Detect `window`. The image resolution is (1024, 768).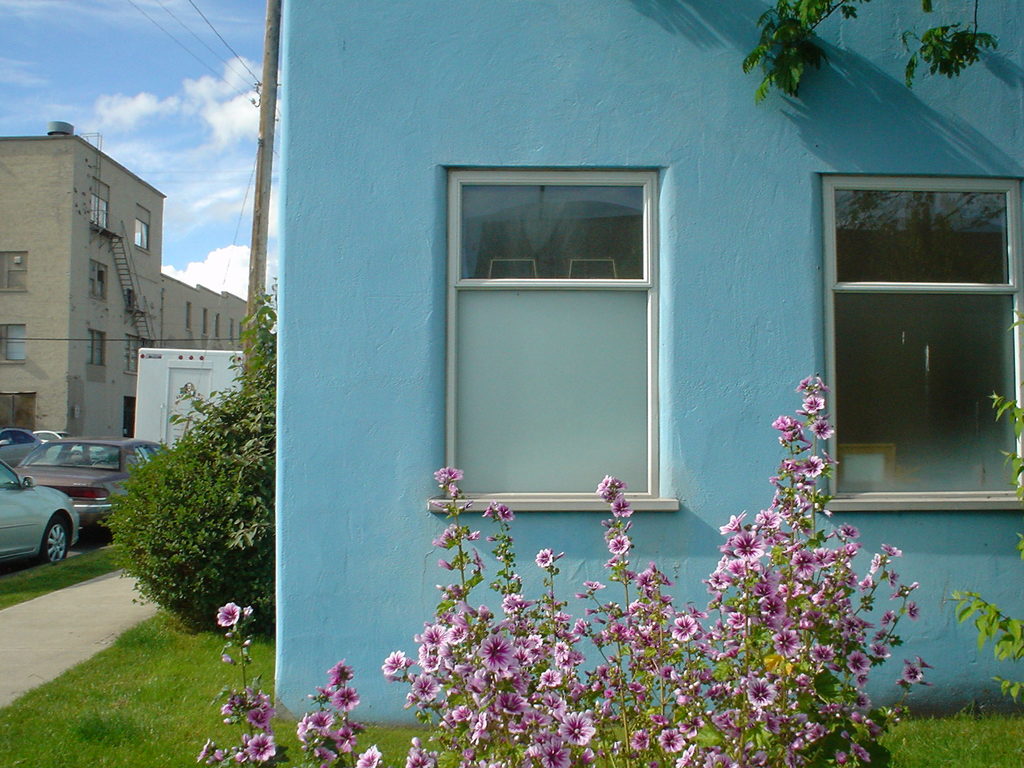
select_region(433, 142, 684, 524).
